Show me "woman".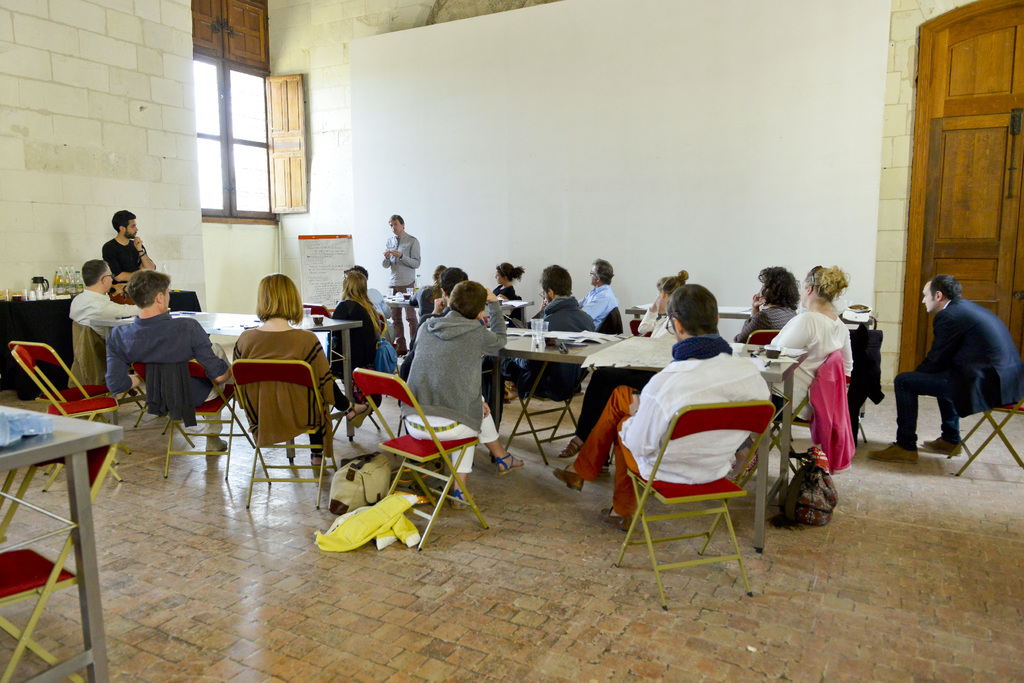
"woman" is here: box=[326, 271, 388, 407].
